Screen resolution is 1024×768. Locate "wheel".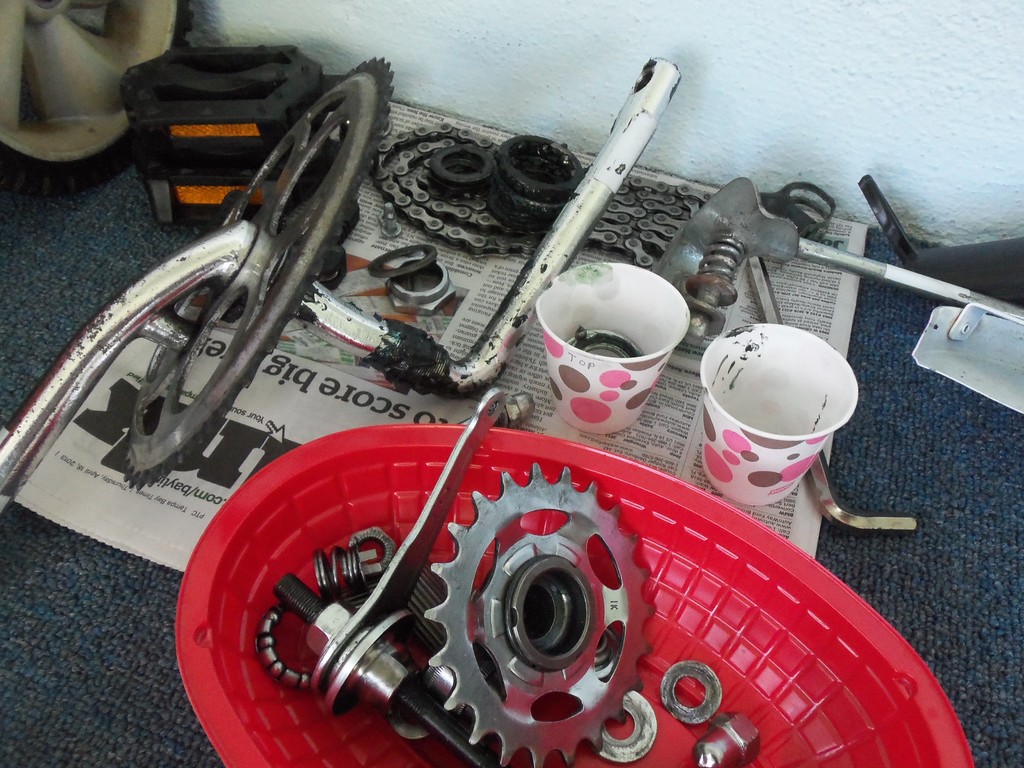
l=0, t=0, r=198, b=188.
